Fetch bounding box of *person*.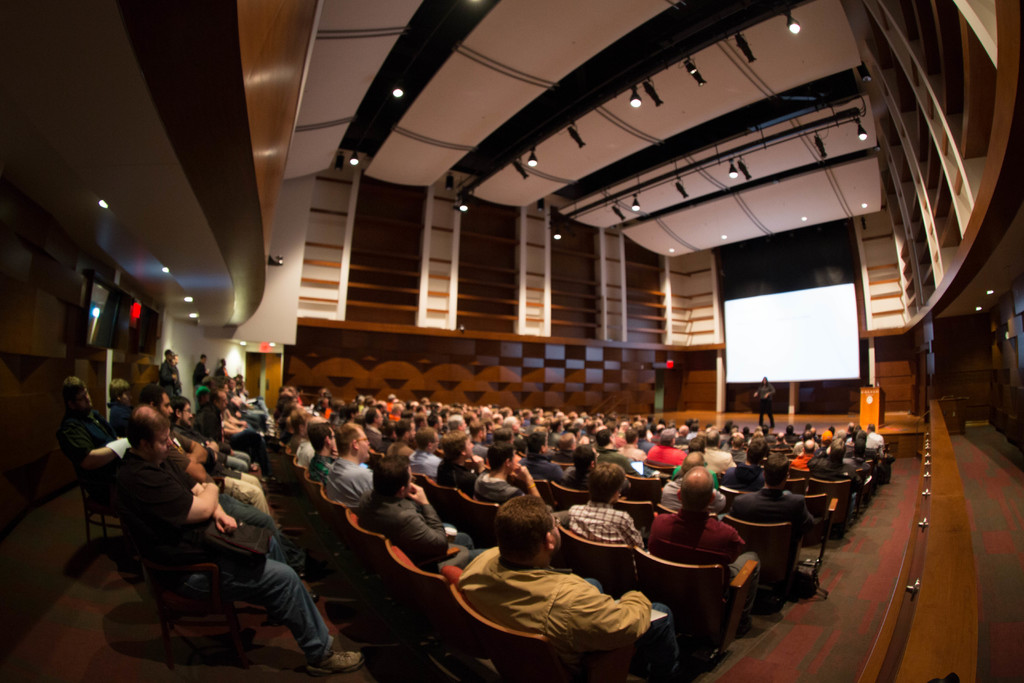
Bbox: box=[176, 359, 180, 388].
